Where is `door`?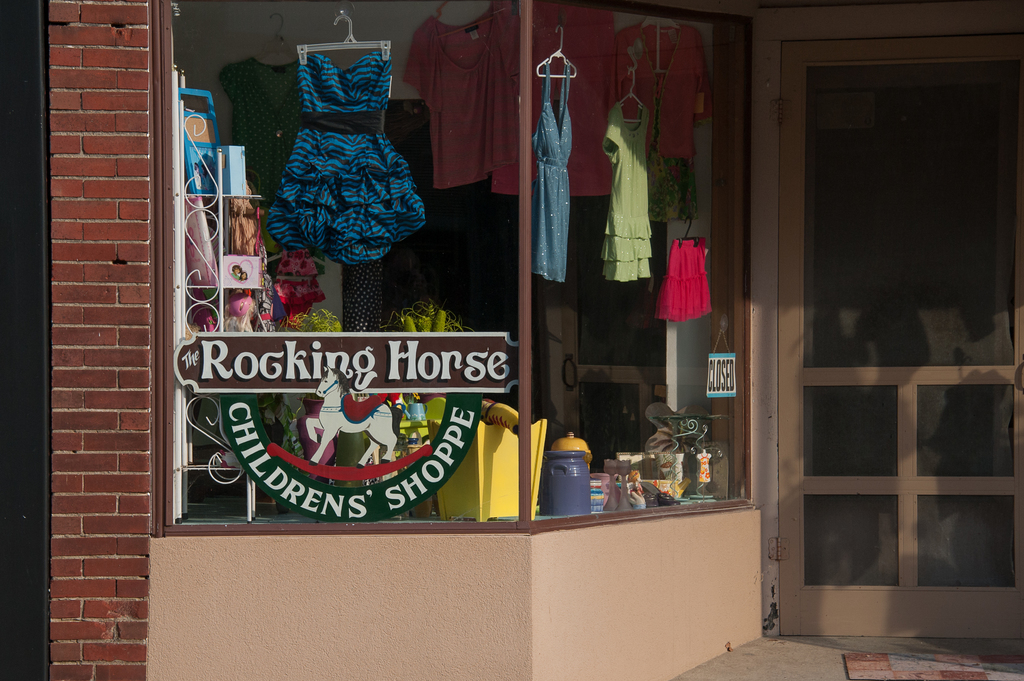
select_region(758, 81, 991, 599).
